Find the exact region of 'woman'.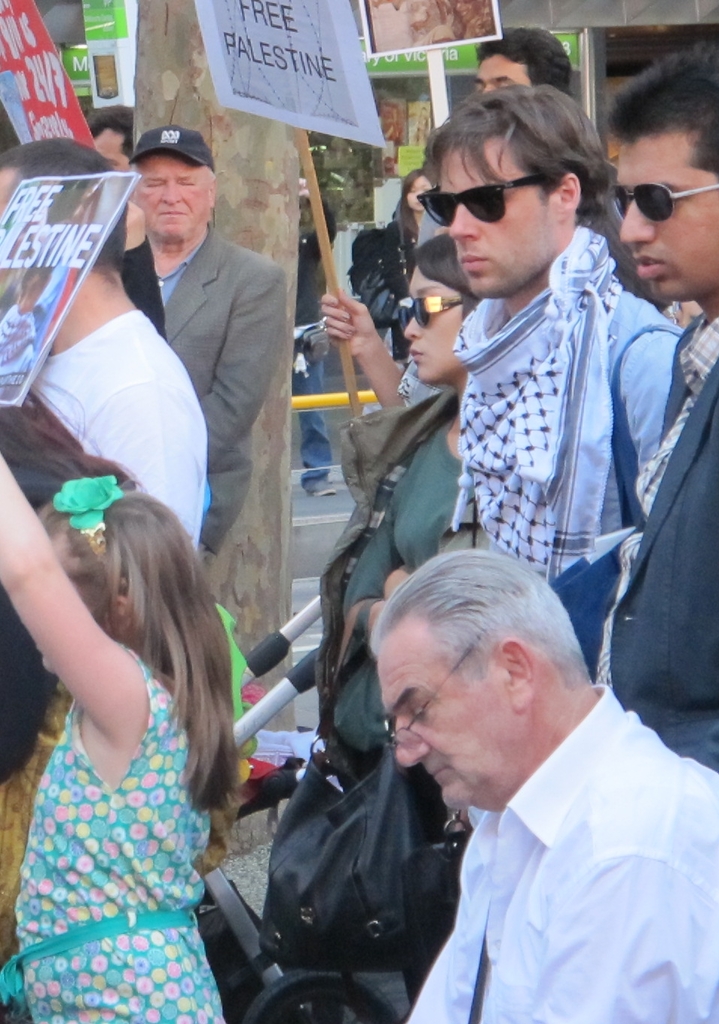
Exact region: left=350, top=170, right=430, bottom=366.
